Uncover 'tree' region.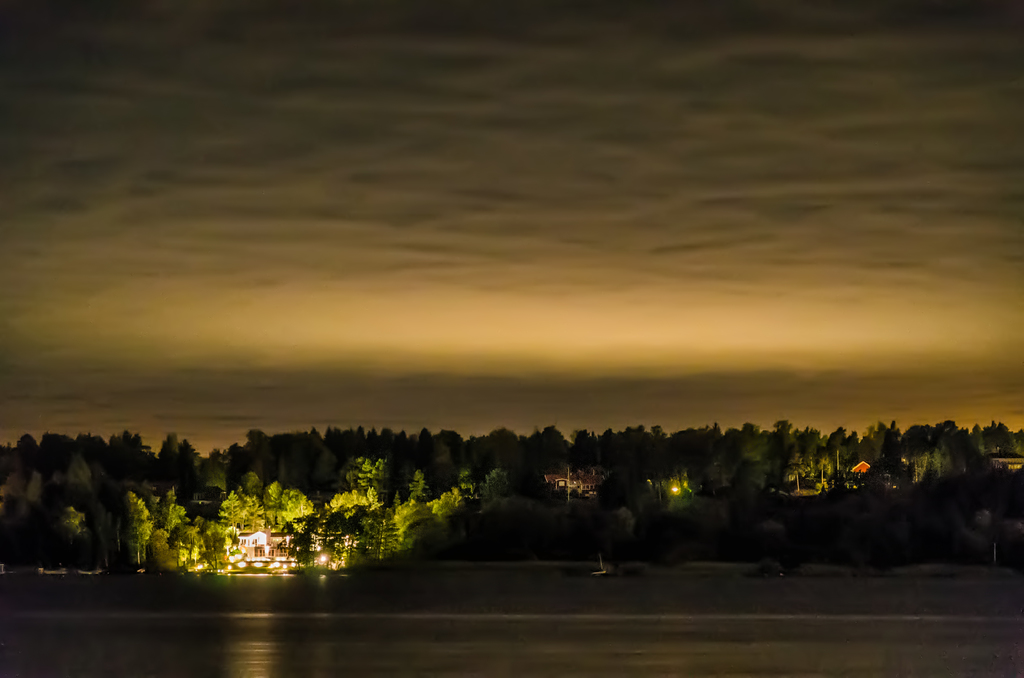
Uncovered: locate(111, 489, 156, 566).
